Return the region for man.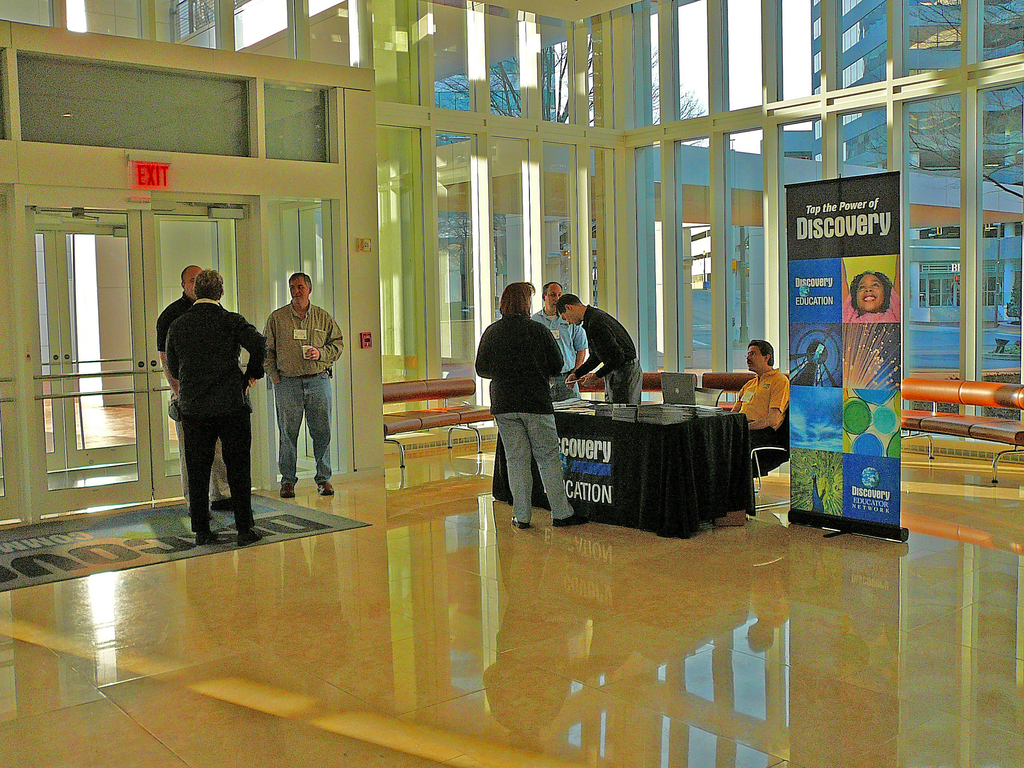
l=152, t=265, r=246, b=514.
